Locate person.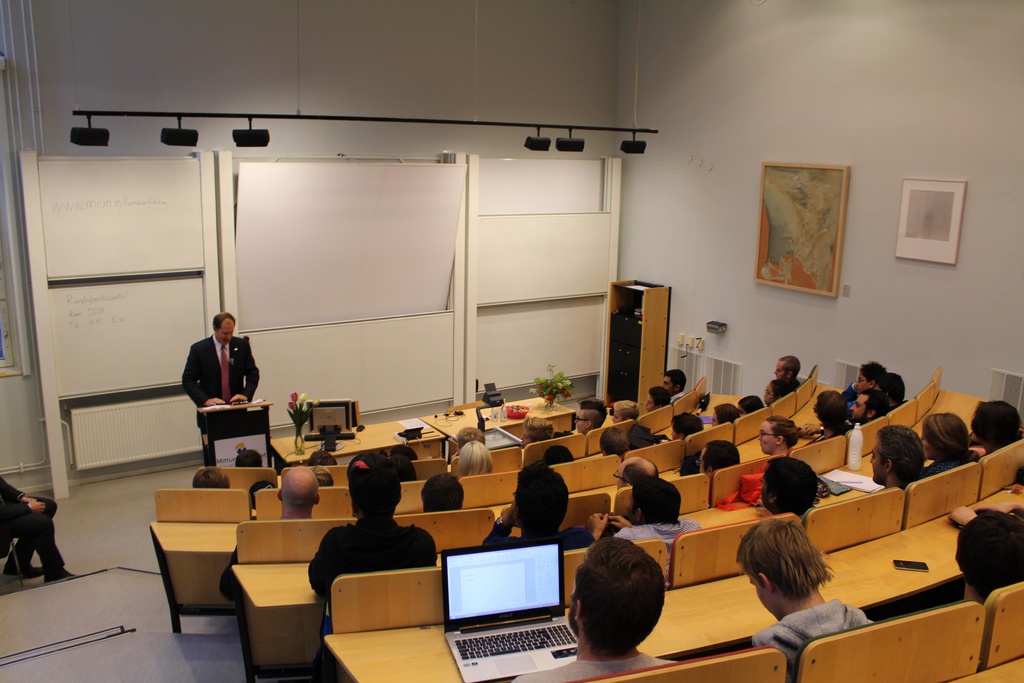
Bounding box: box=[764, 378, 788, 407].
